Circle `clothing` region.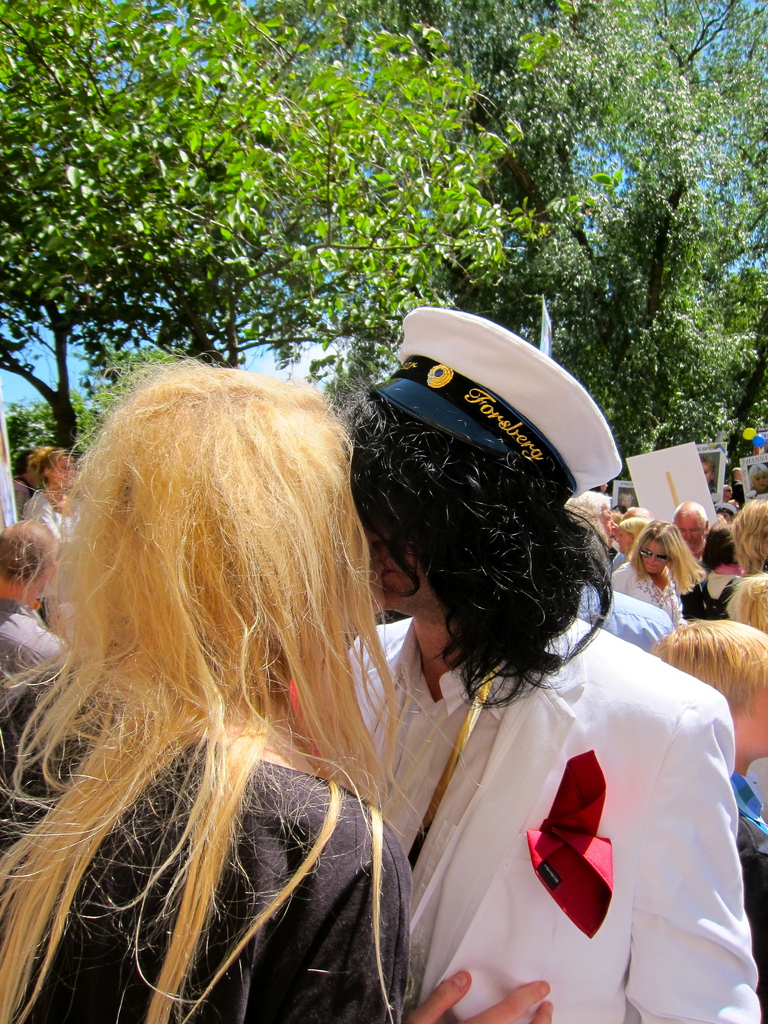
Region: locate(0, 601, 70, 691).
